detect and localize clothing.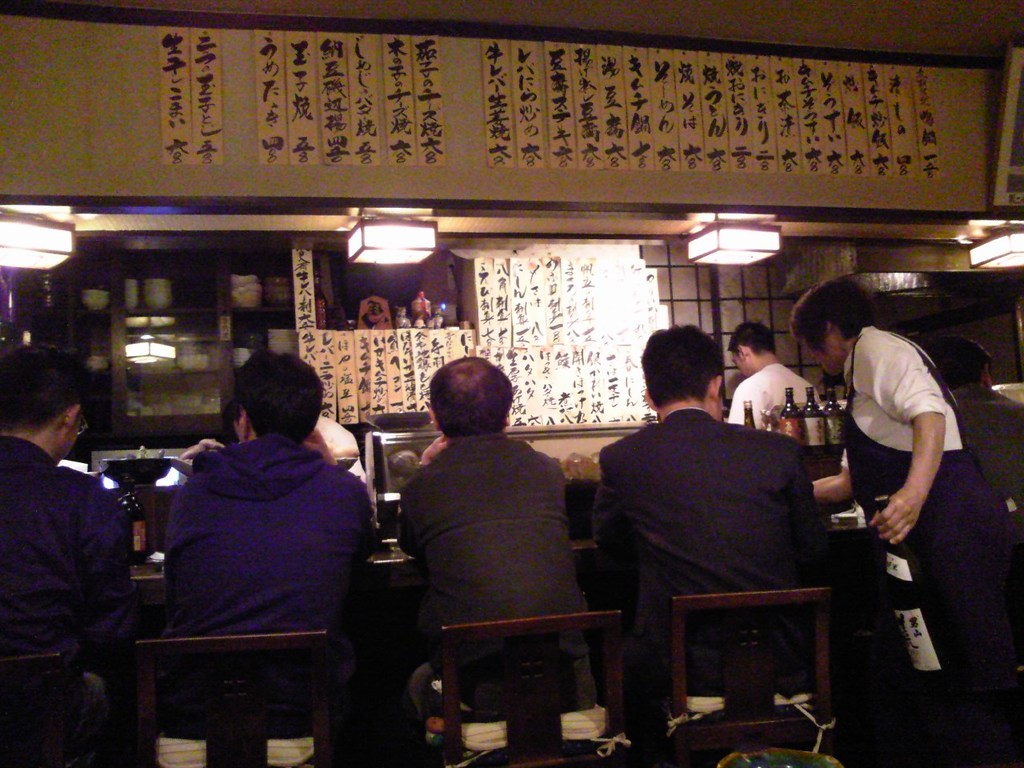
Localized at [left=2, top=448, right=142, bottom=730].
